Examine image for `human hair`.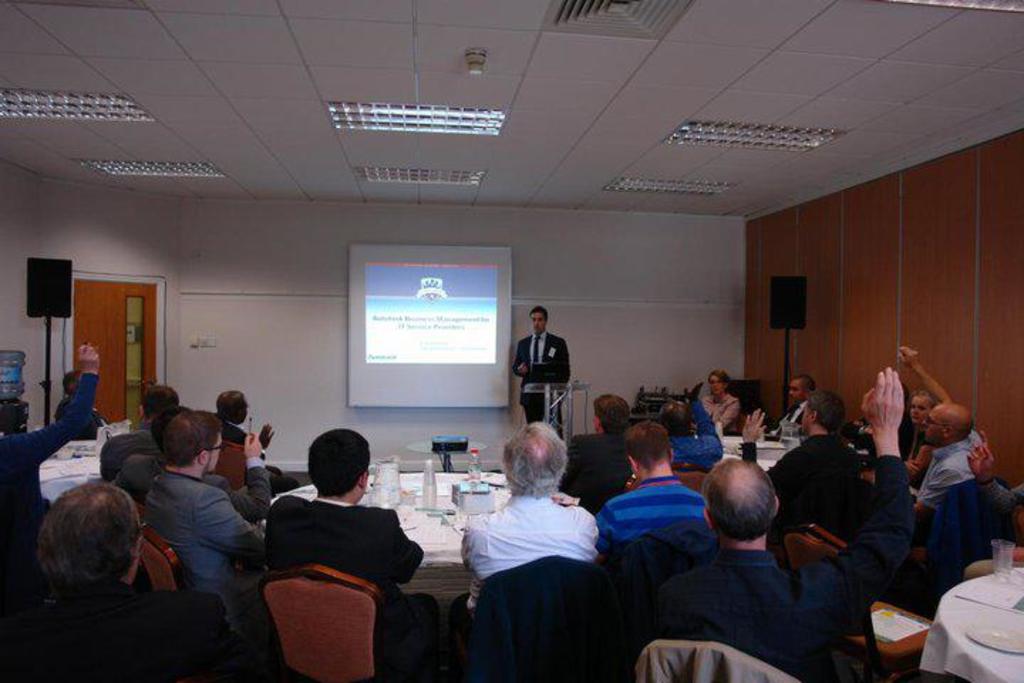
Examination result: <bbox>306, 428, 371, 498</bbox>.
